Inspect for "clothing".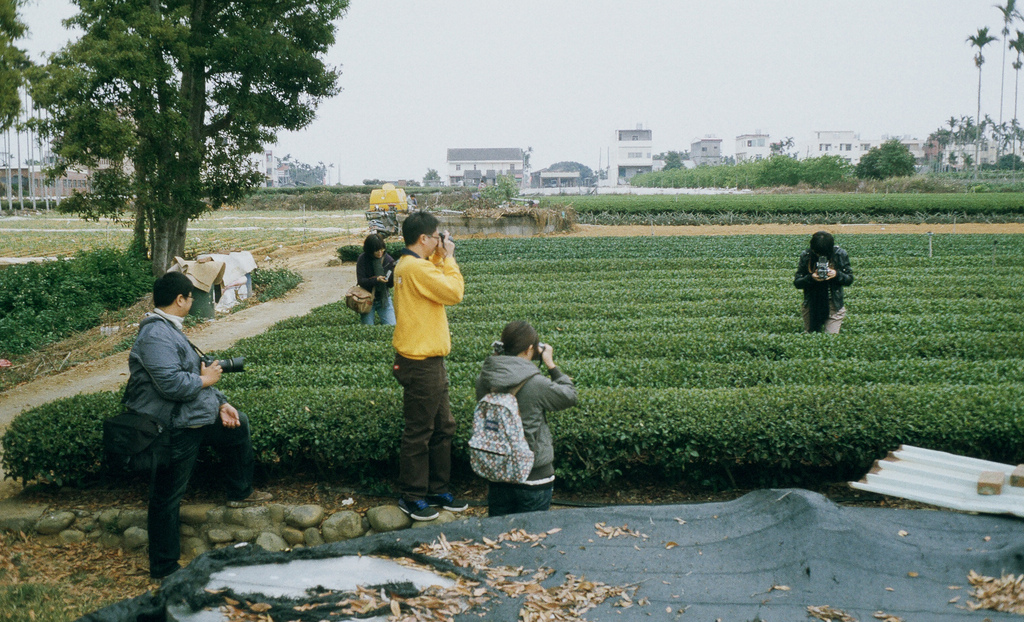
Inspection: rect(788, 248, 856, 334).
